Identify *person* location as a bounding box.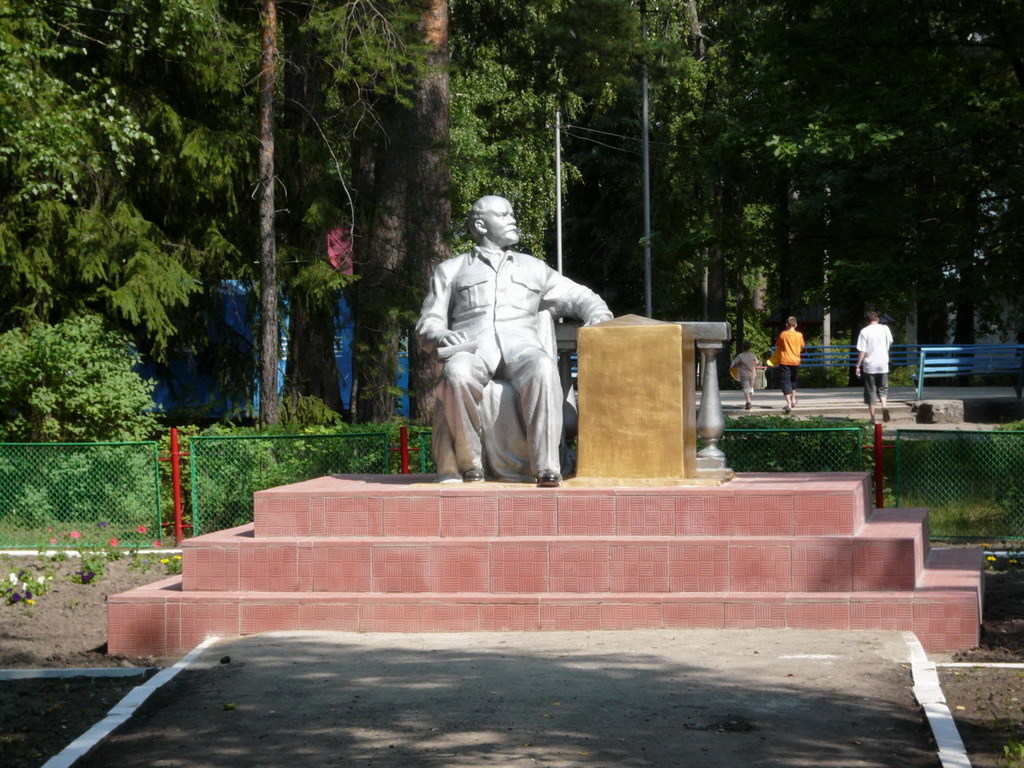
[730, 343, 761, 408].
